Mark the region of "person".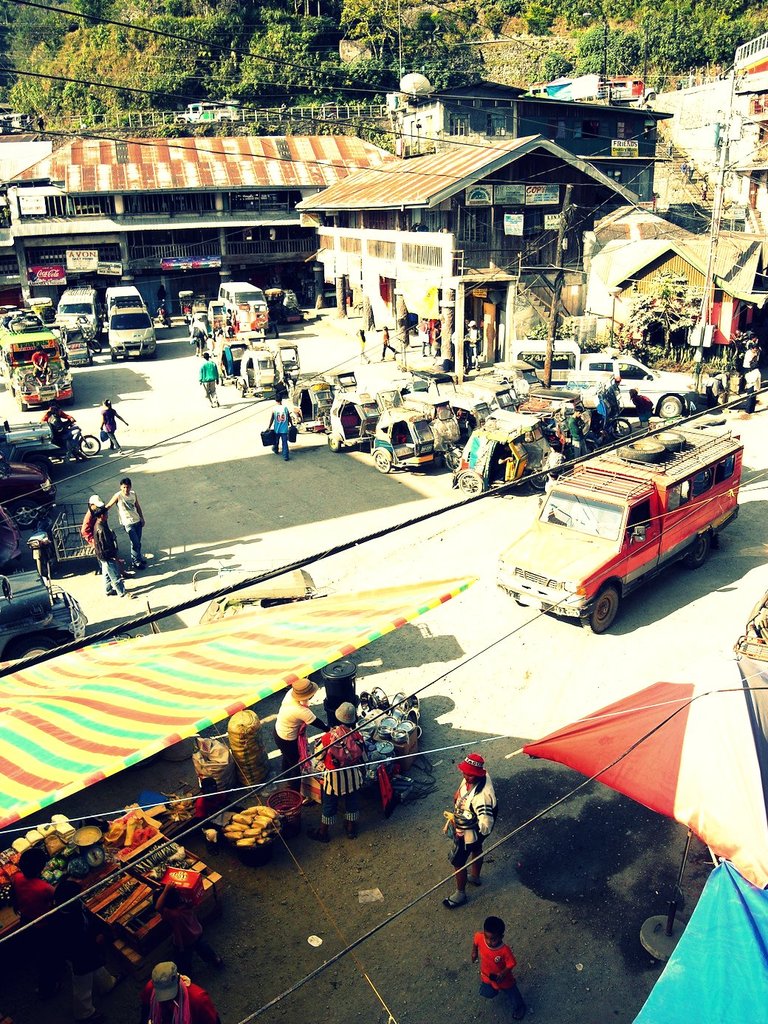
Region: (84, 505, 128, 601).
